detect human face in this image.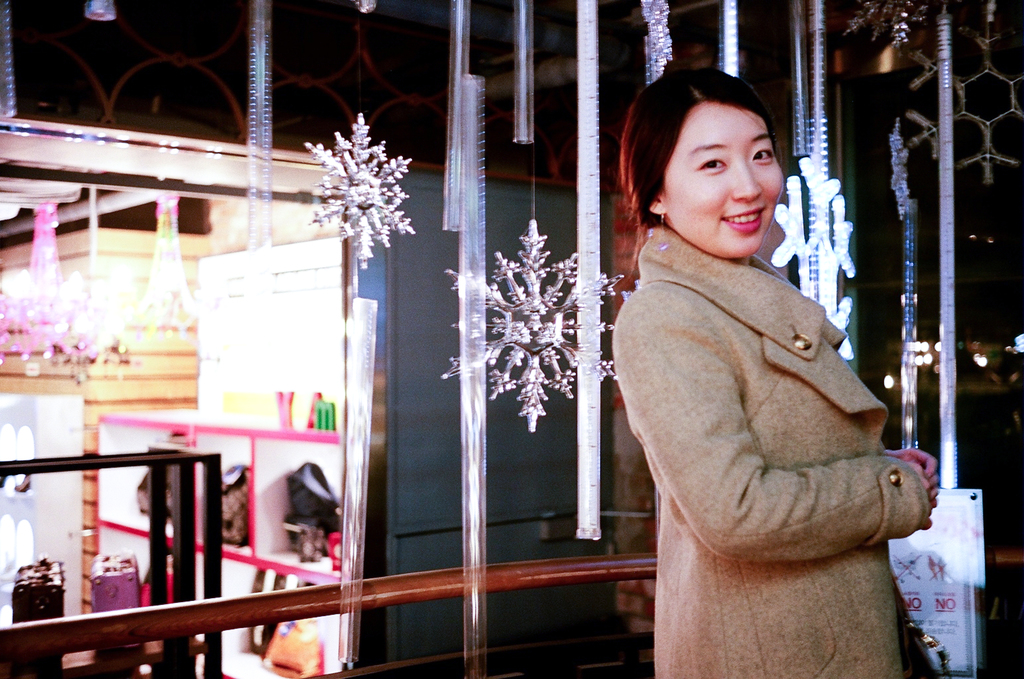
Detection: x1=662 y1=107 x2=784 y2=255.
